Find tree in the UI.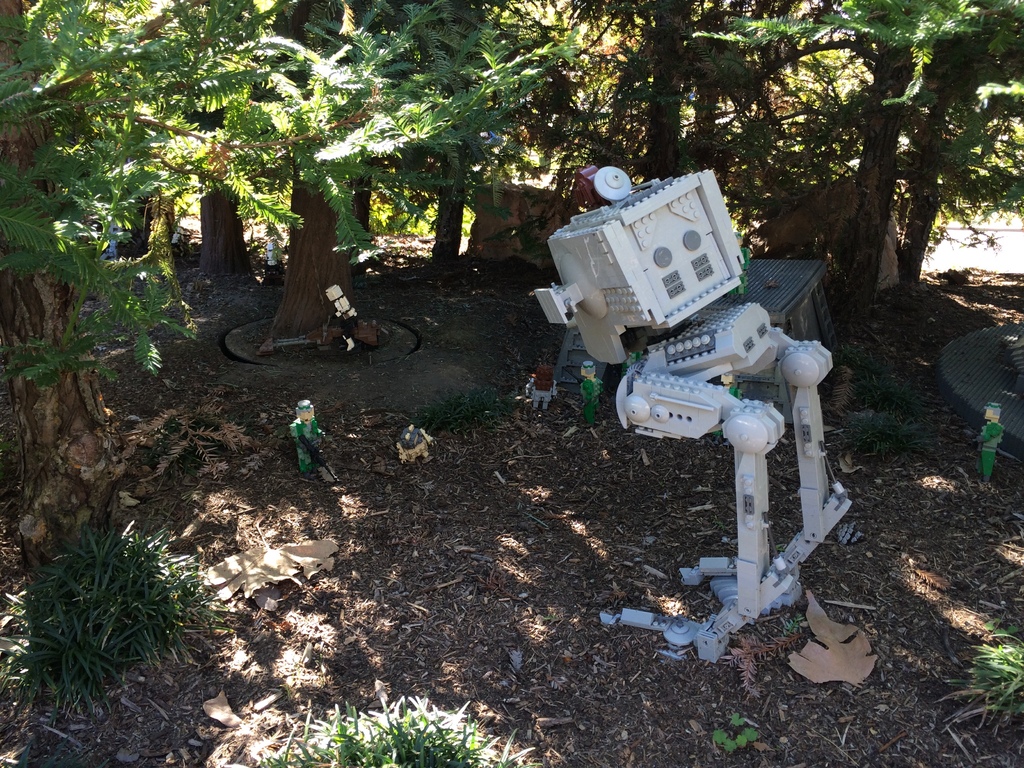
UI element at pyautogui.locateOnScreen(435, 154, 468, 257).
